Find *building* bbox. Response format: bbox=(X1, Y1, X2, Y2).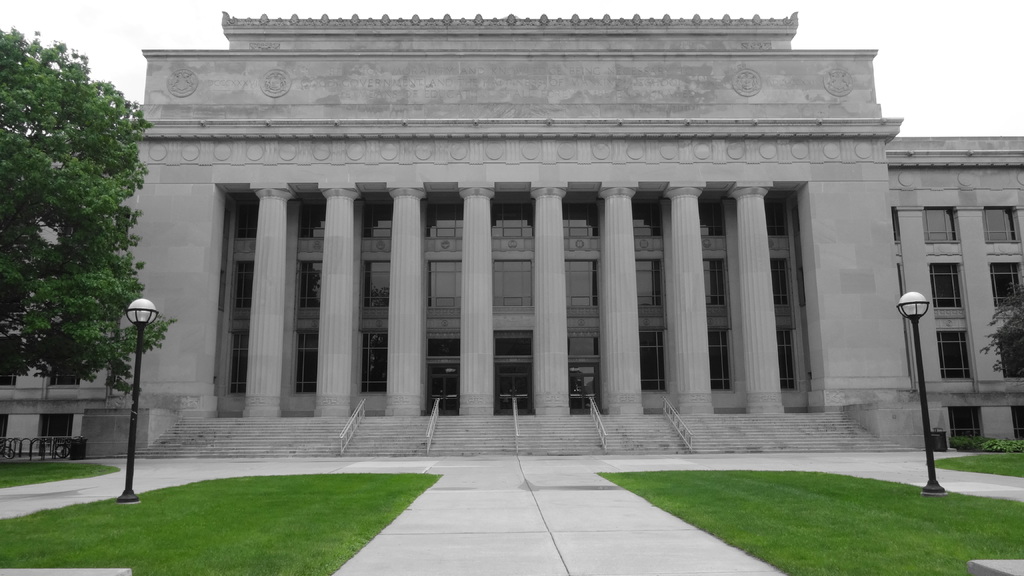
bbox=(0, 14, 1023, 459).
